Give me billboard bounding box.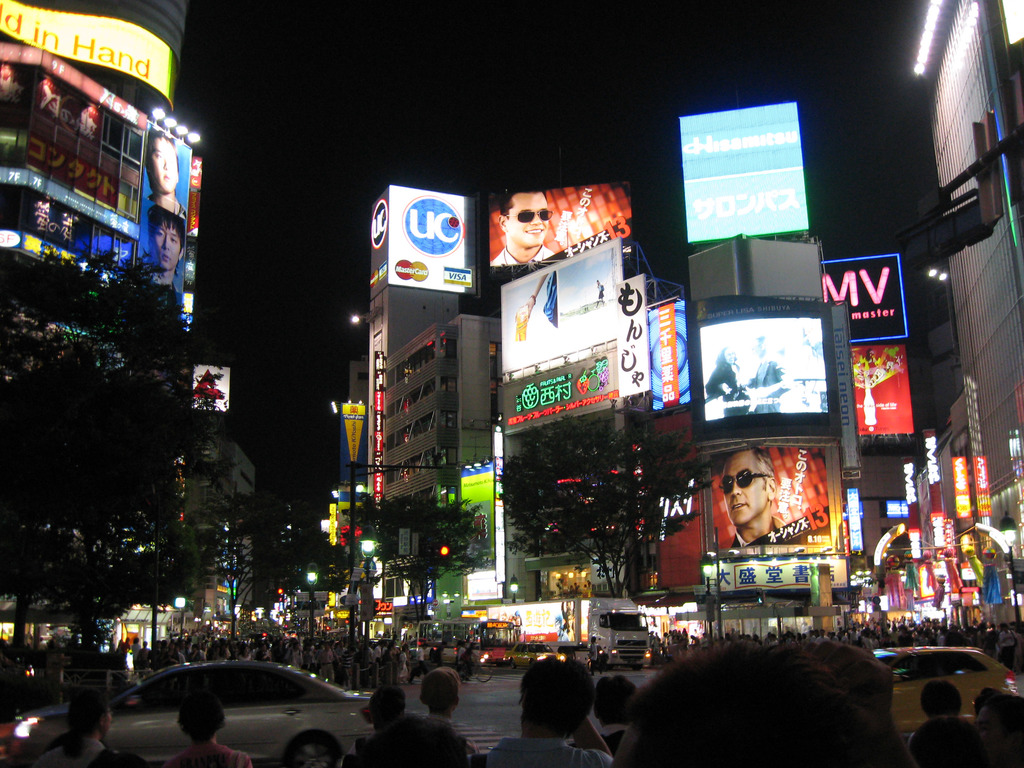
(x1=699, y1=556, x2=809, y2=589).
